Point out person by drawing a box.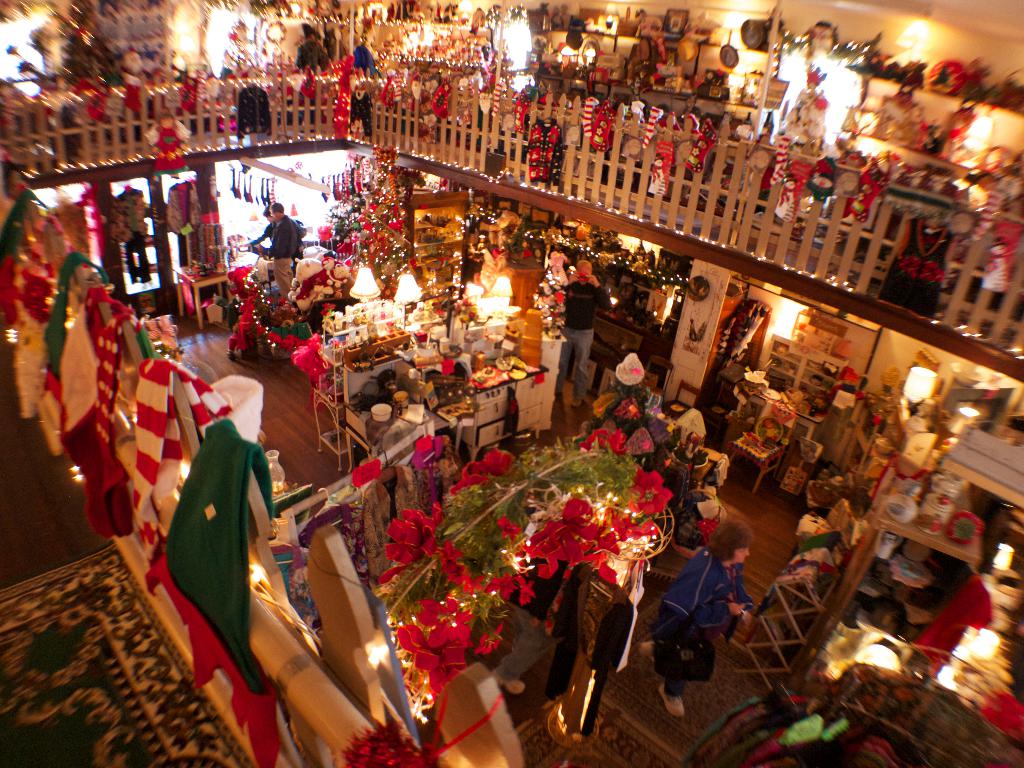
rect(673, 515, 744, 689).
